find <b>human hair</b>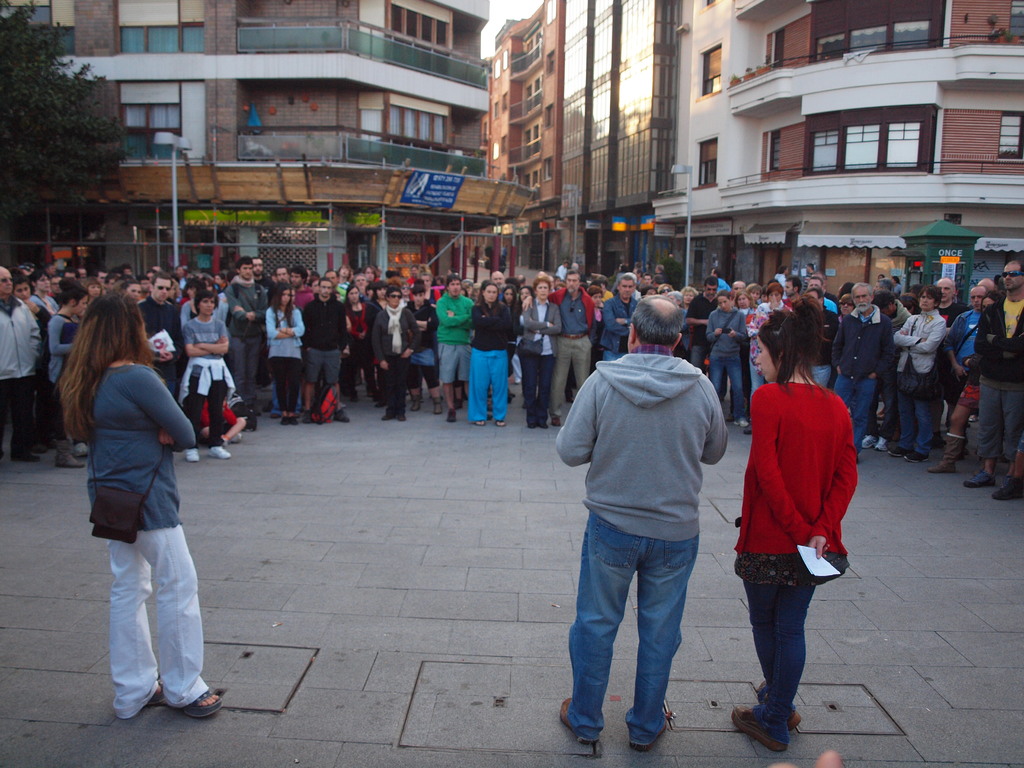
759/314/820/380
